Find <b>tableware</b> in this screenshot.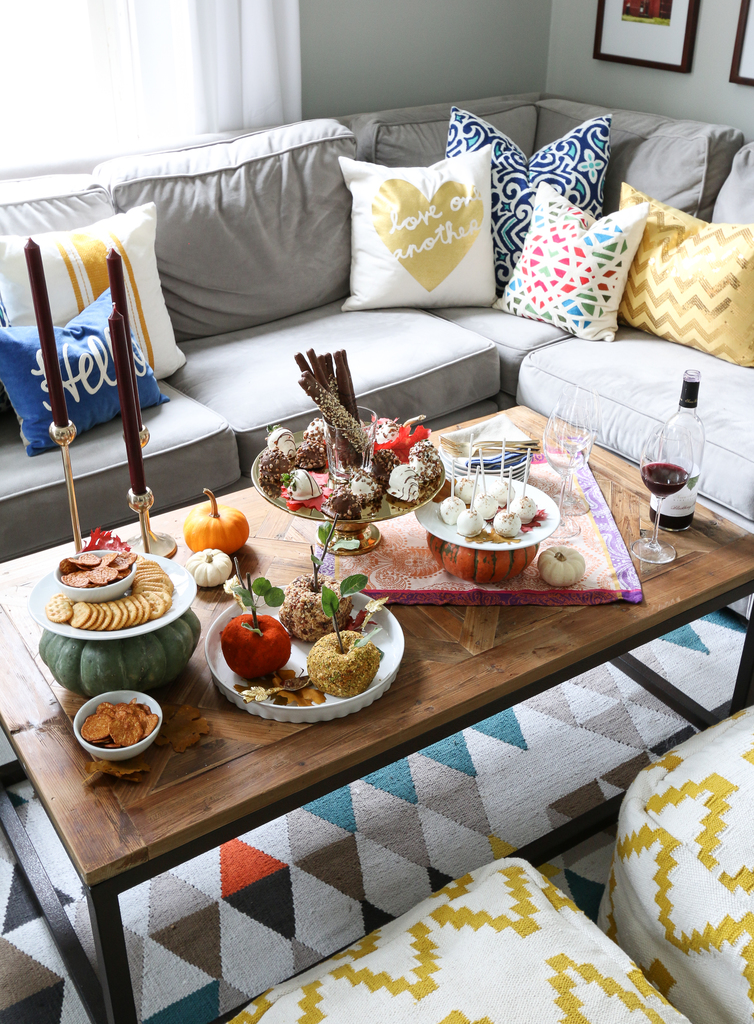
The bounding box for <b>tableware</b> is pyautogui.locateOnScreen(246, 410, 447, 554).
